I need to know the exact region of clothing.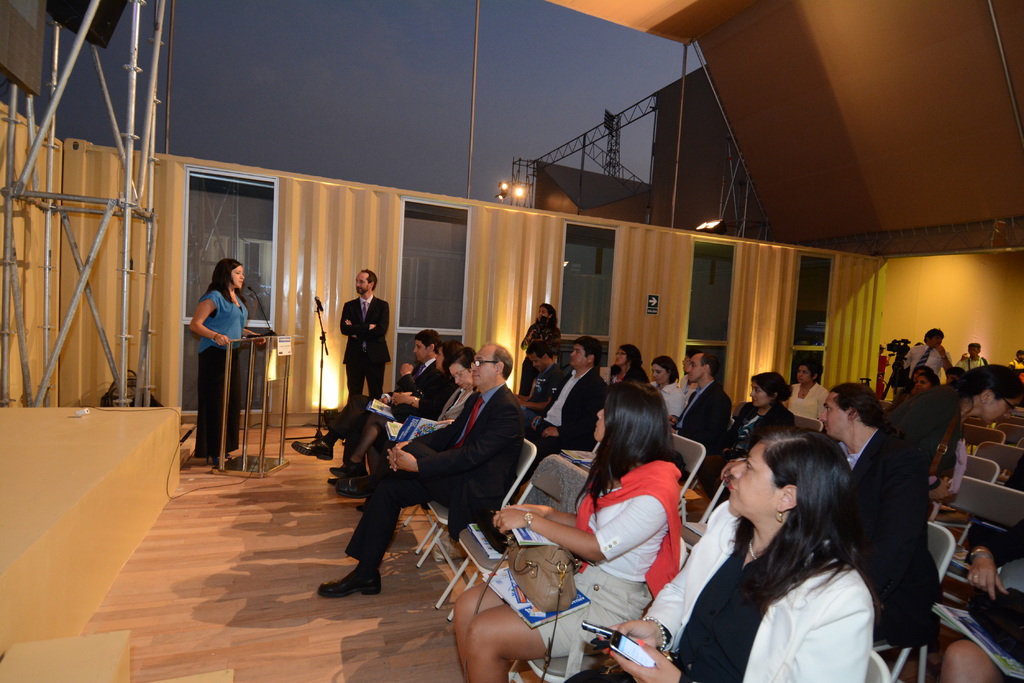
Region: bbox=(678, 382, 735, 496).
